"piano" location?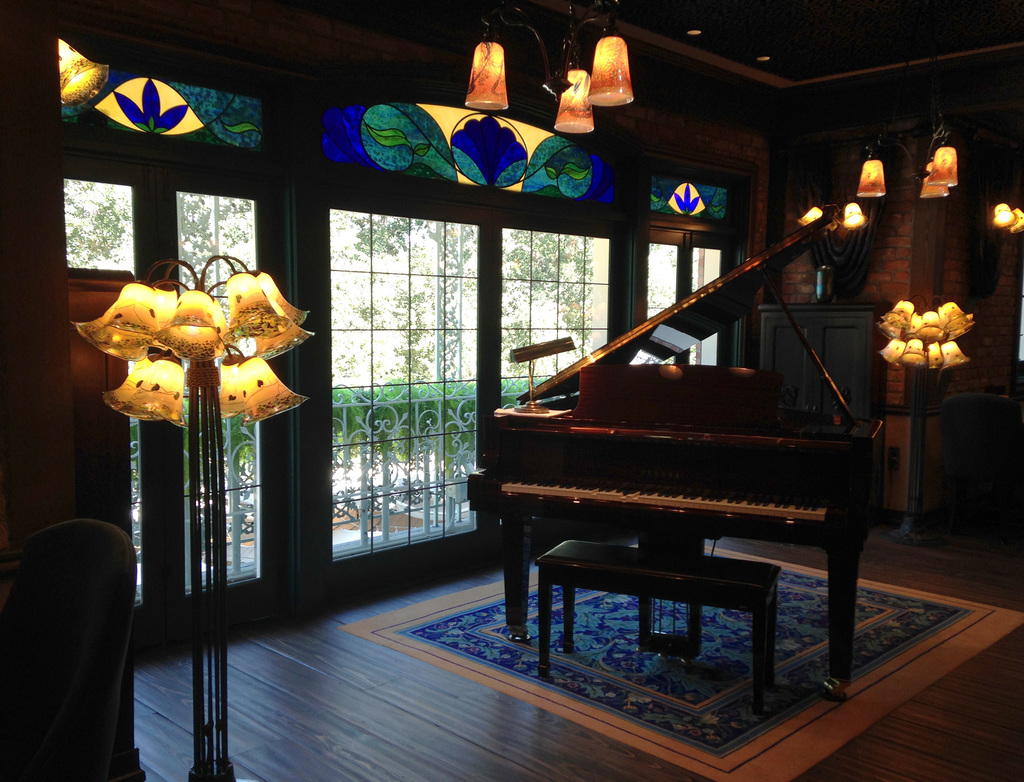
box=[431, 191, 908, 728]
